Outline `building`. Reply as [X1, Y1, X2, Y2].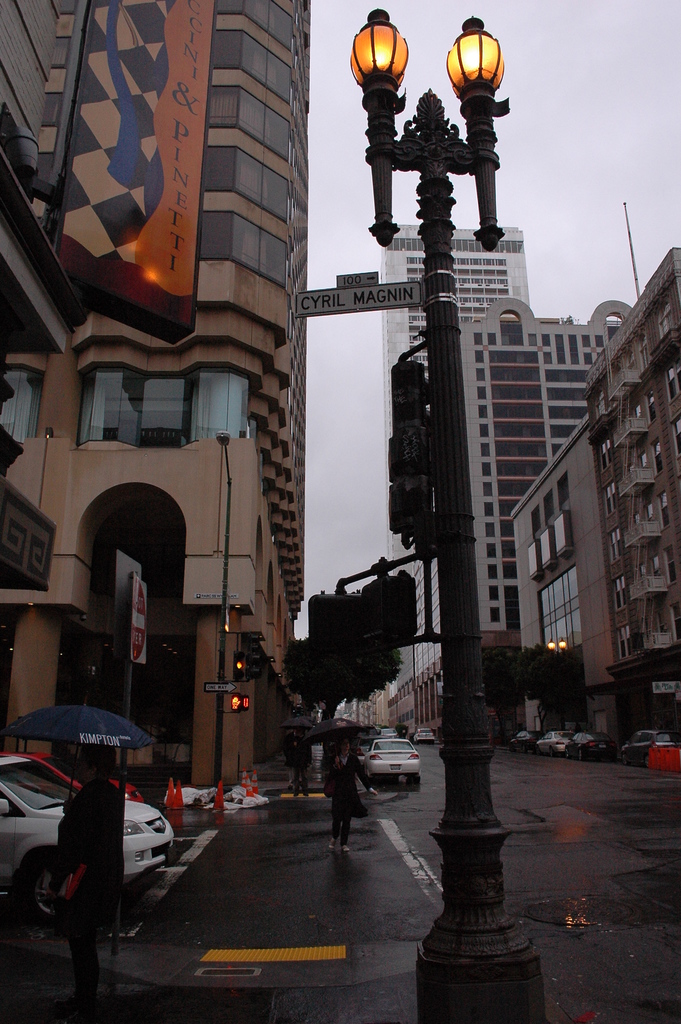
[0, 0, 315, 808].
